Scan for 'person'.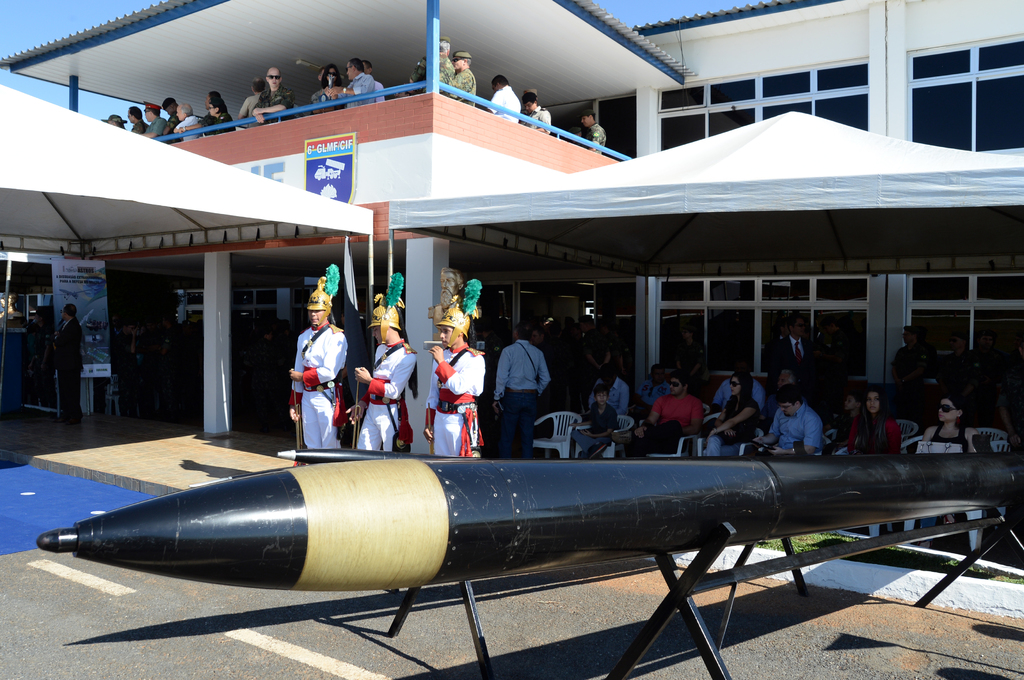
Scan result: 144/99/165/136.
